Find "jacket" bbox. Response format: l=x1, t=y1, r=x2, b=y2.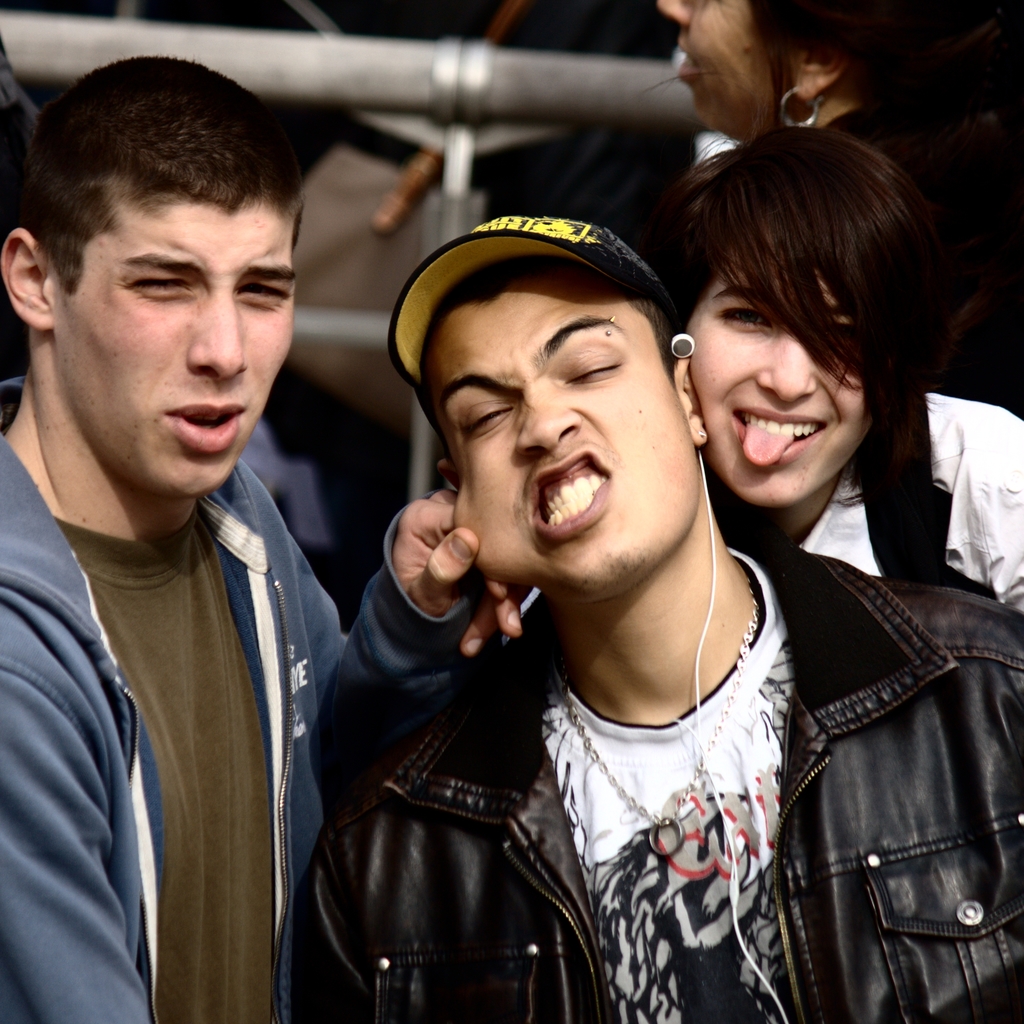
l=0, t=374, r=483, b=1020.
